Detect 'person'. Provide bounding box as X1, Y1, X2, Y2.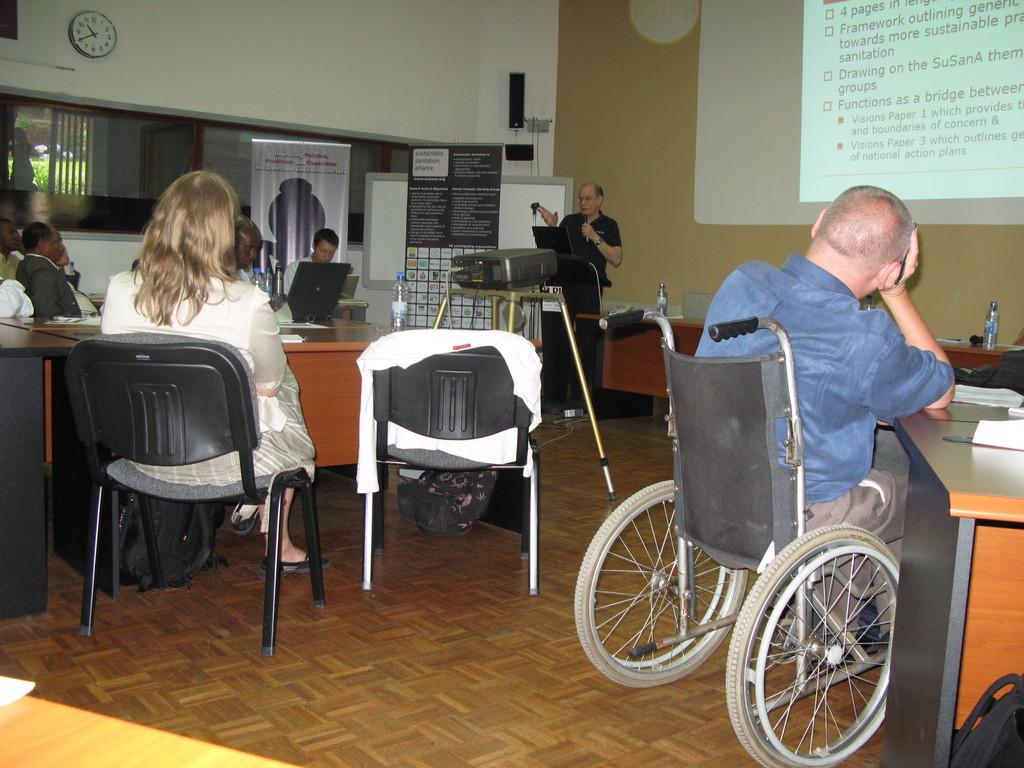
22, 213, 113, 324.
